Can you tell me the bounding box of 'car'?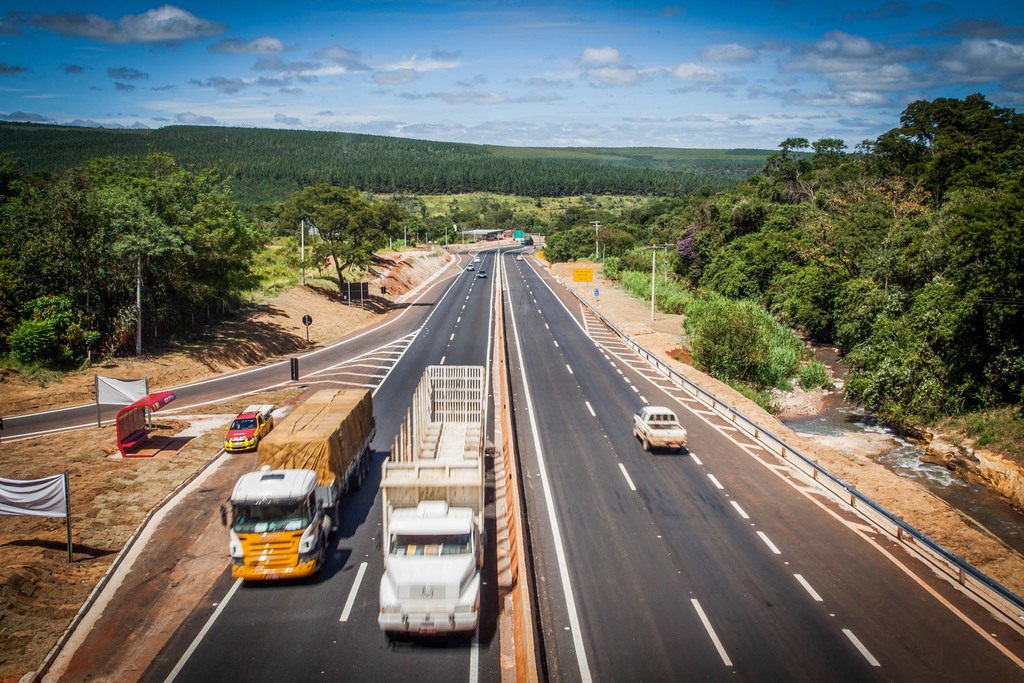
region(220, 407, 271, 453).
